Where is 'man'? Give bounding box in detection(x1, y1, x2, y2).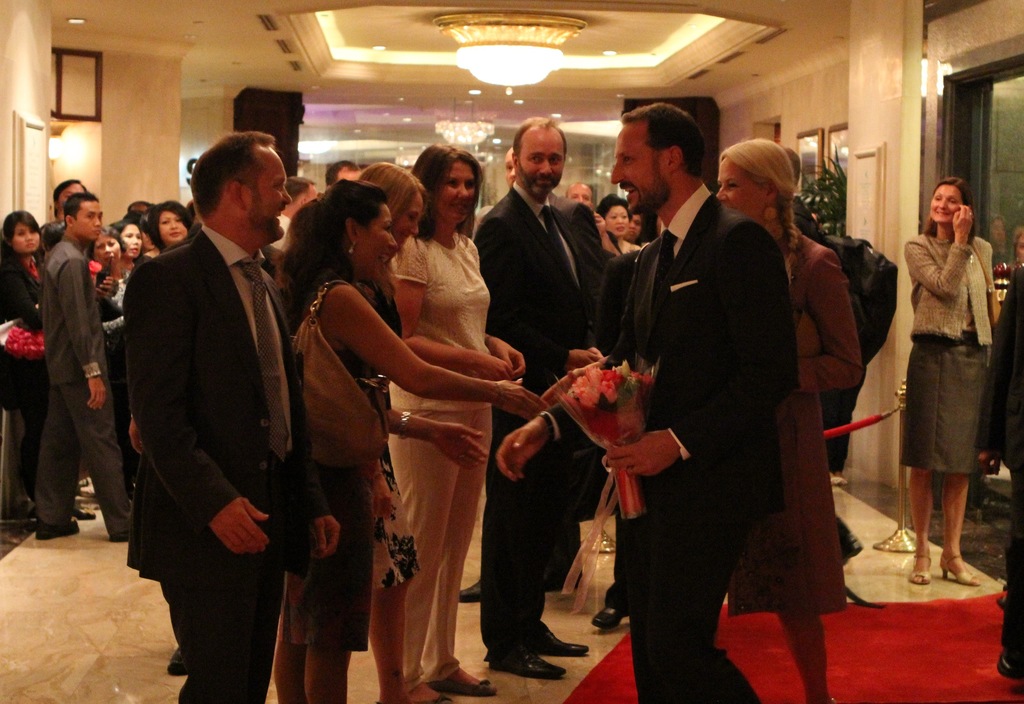
detection(37, 193, 132, 541).
